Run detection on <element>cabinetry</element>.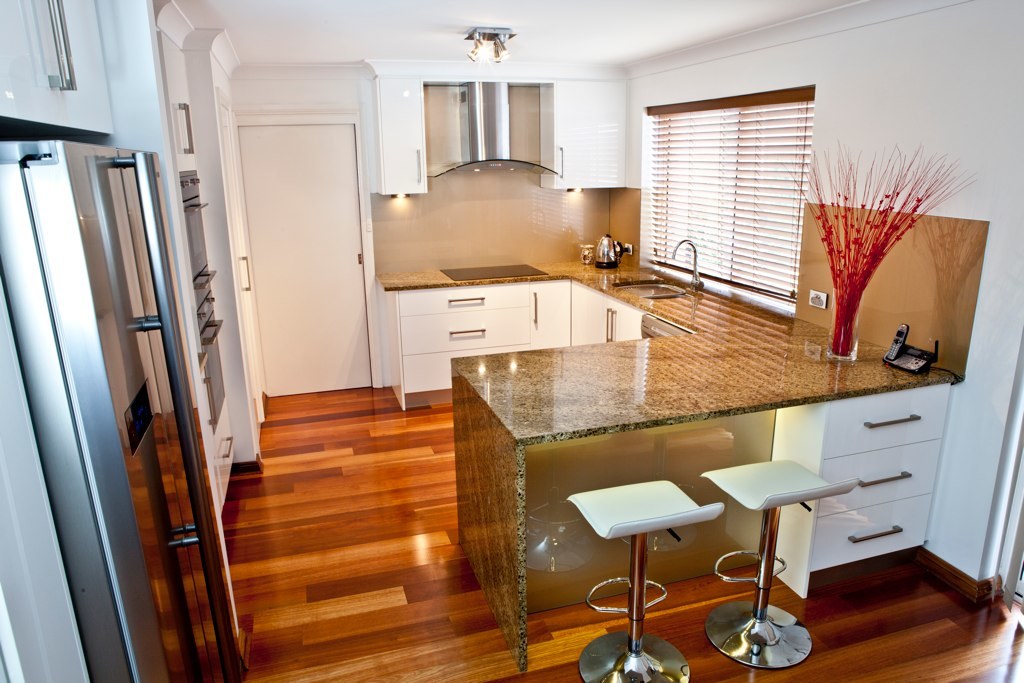
Result: 771/386/940/607.
